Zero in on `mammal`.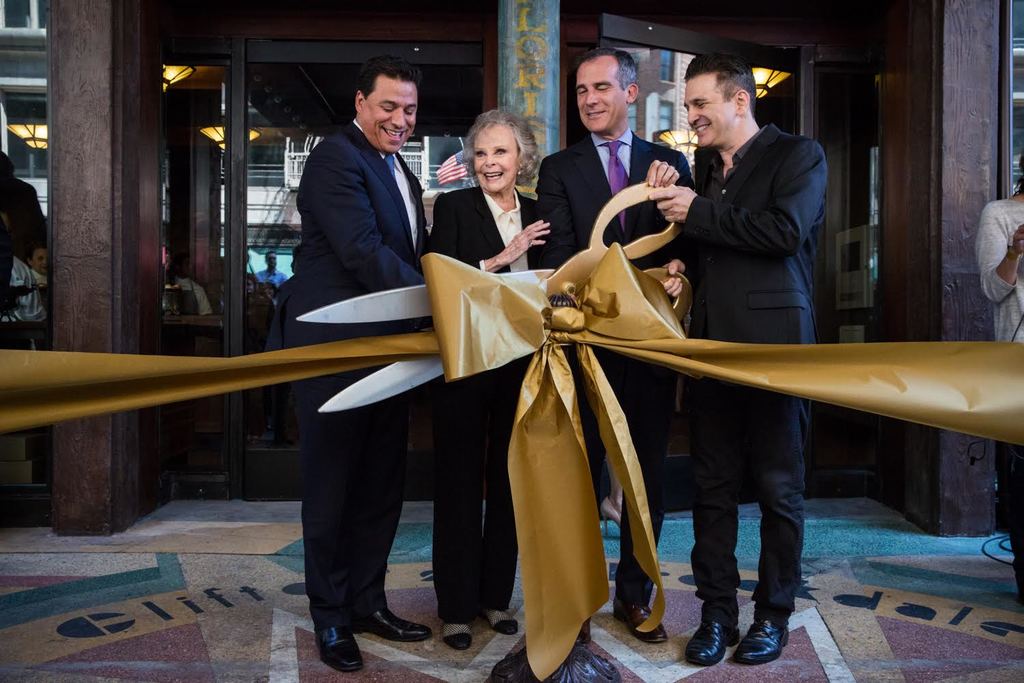
Zeroed in: Rect(264, 262, 300, 434).
